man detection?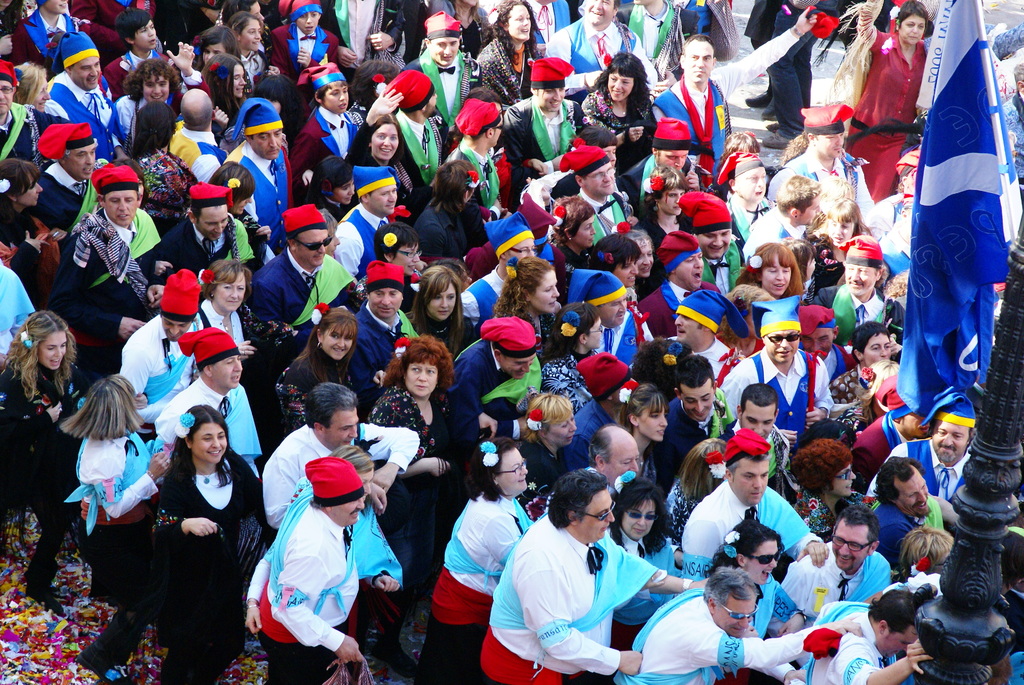
(261,382,413,534)
